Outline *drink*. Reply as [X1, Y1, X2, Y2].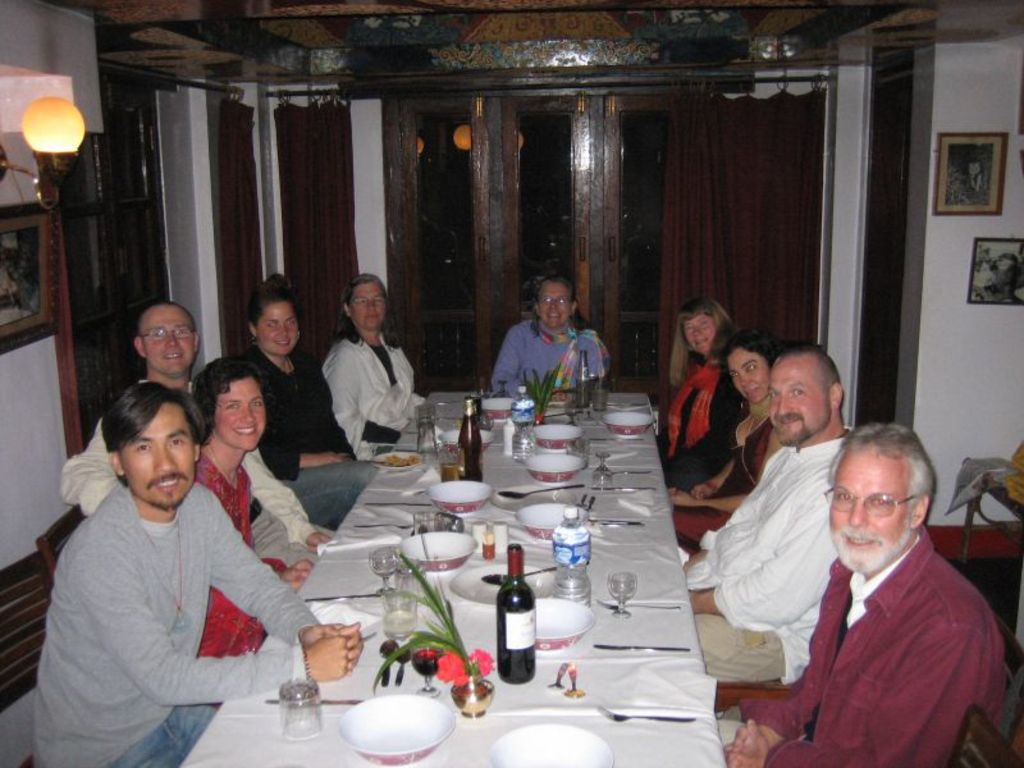
[456, 678, 492, 717].
